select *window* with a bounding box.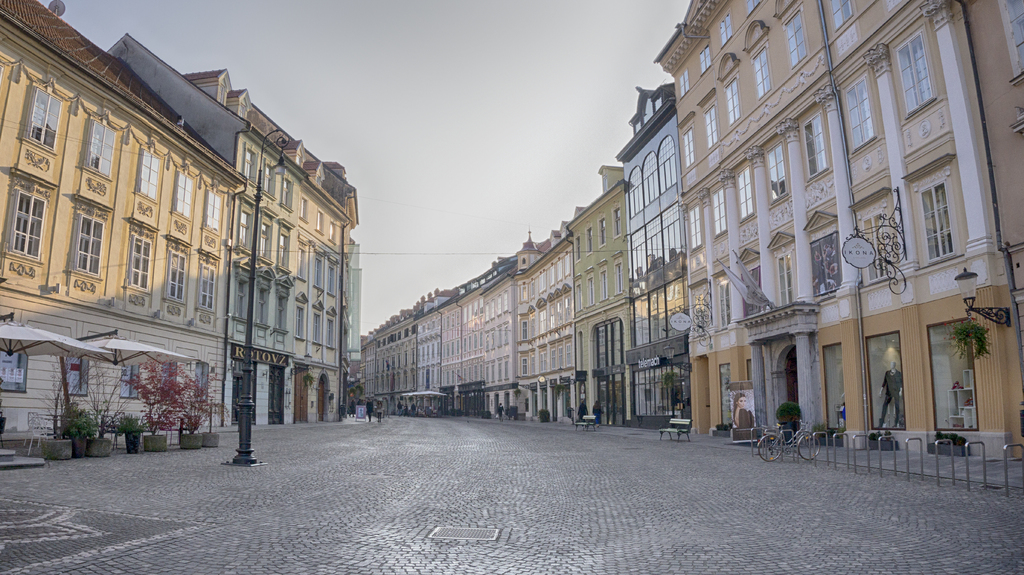
rect(694, 38, 722, 71).
